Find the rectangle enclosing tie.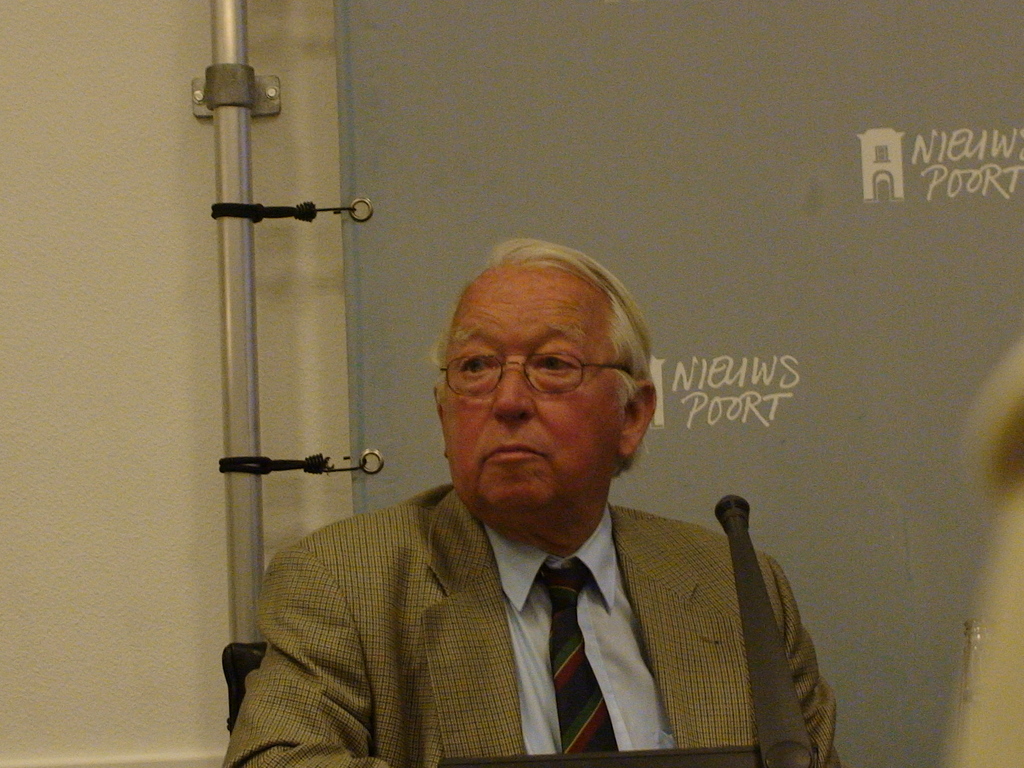
530 559 620 751.
